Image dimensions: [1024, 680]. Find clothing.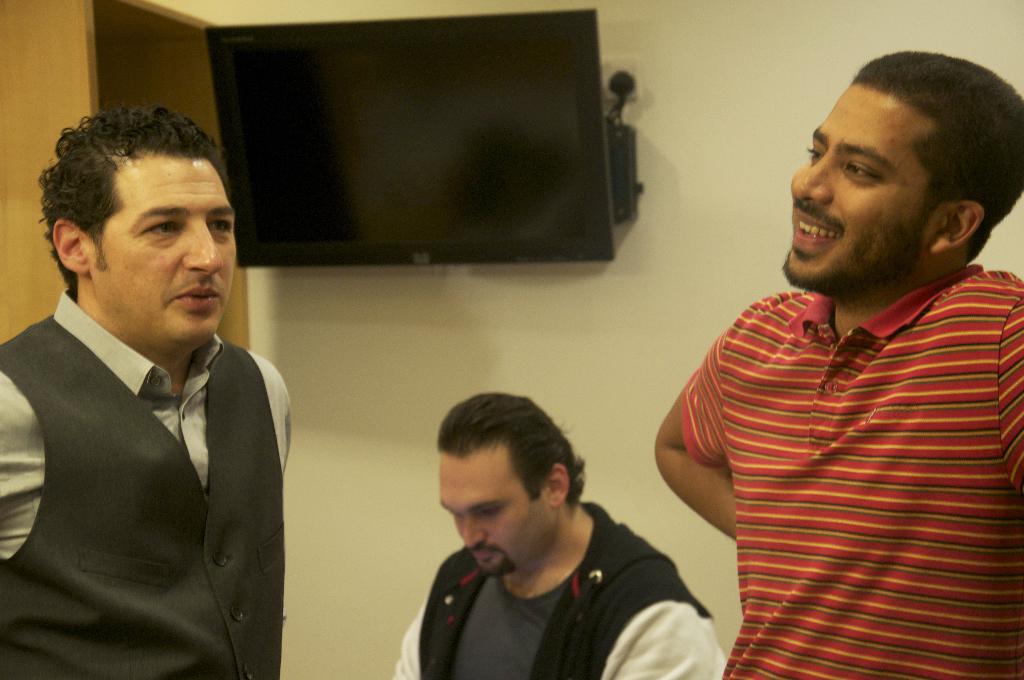
box(0, 287, 296, 679).
